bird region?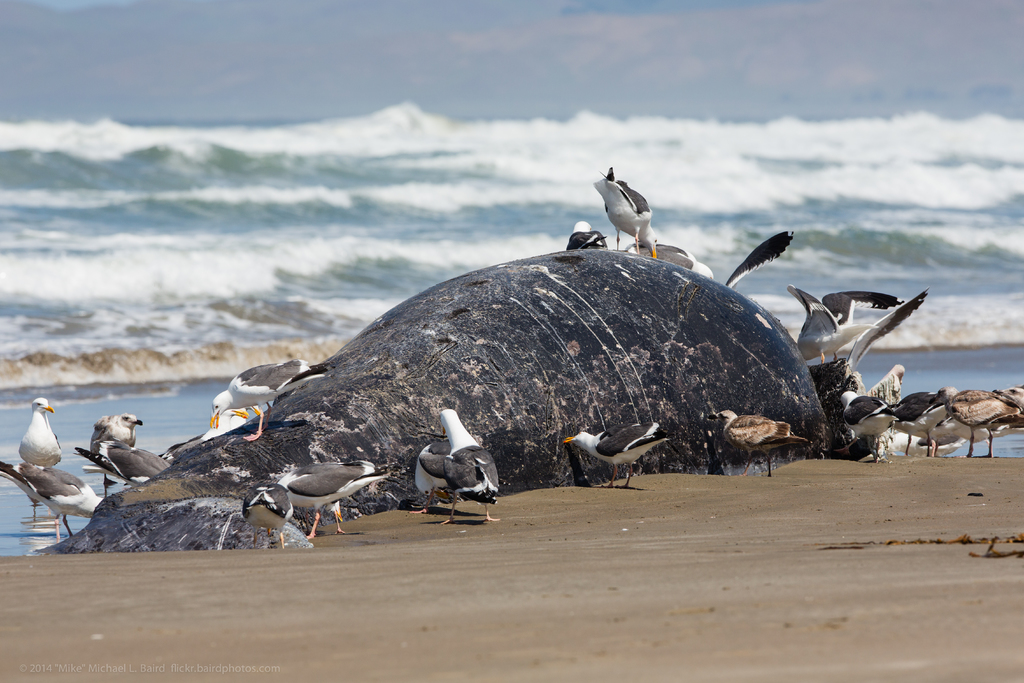
detection(205, 361, 340, 447)
